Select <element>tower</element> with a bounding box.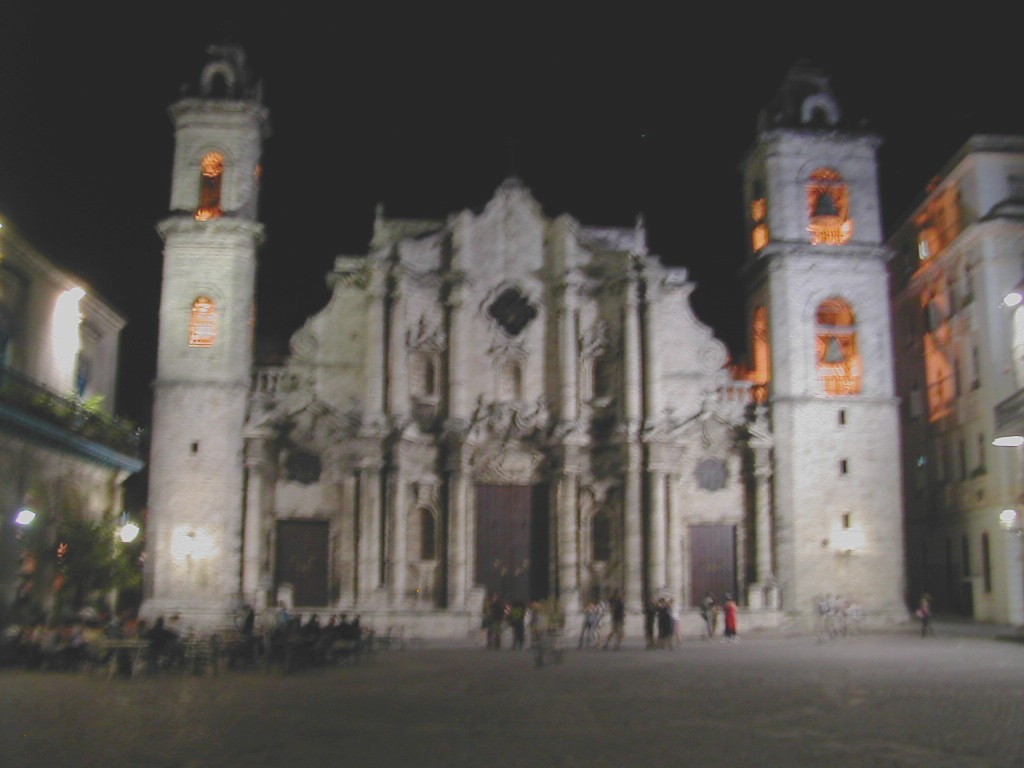
box(120, 48, 288, 615).
